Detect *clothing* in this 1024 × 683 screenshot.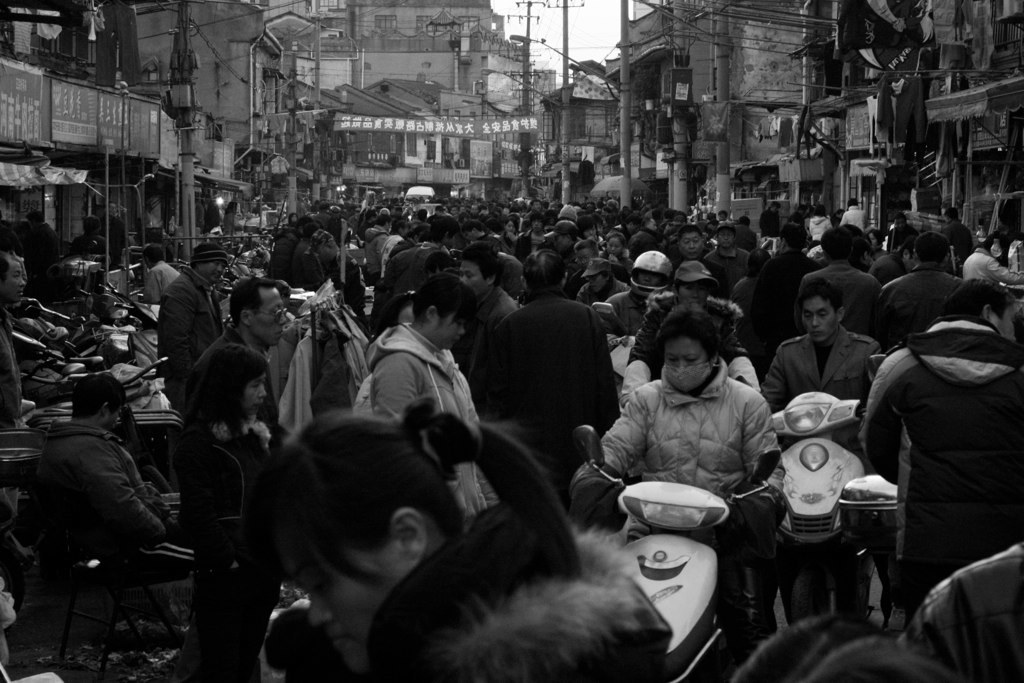
Detection: {"left": 605, "top": 338, "right": 801, "bottom": 512}.
